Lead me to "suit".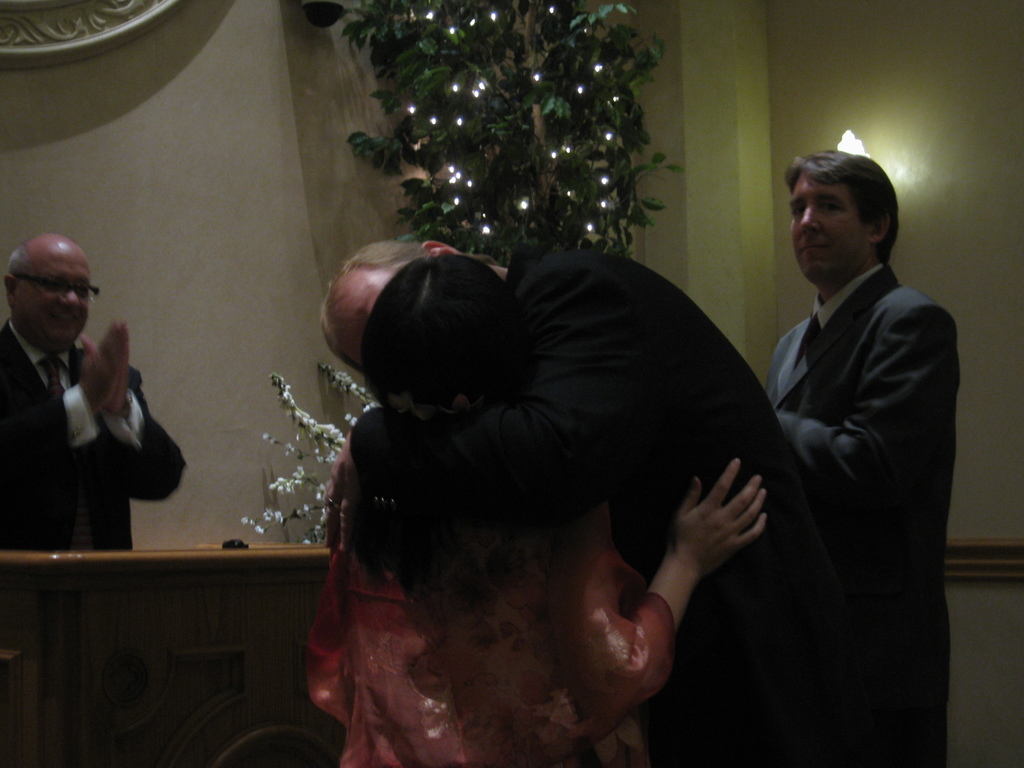
Lead to [left=705, top=198, right=979, bottom=730].
